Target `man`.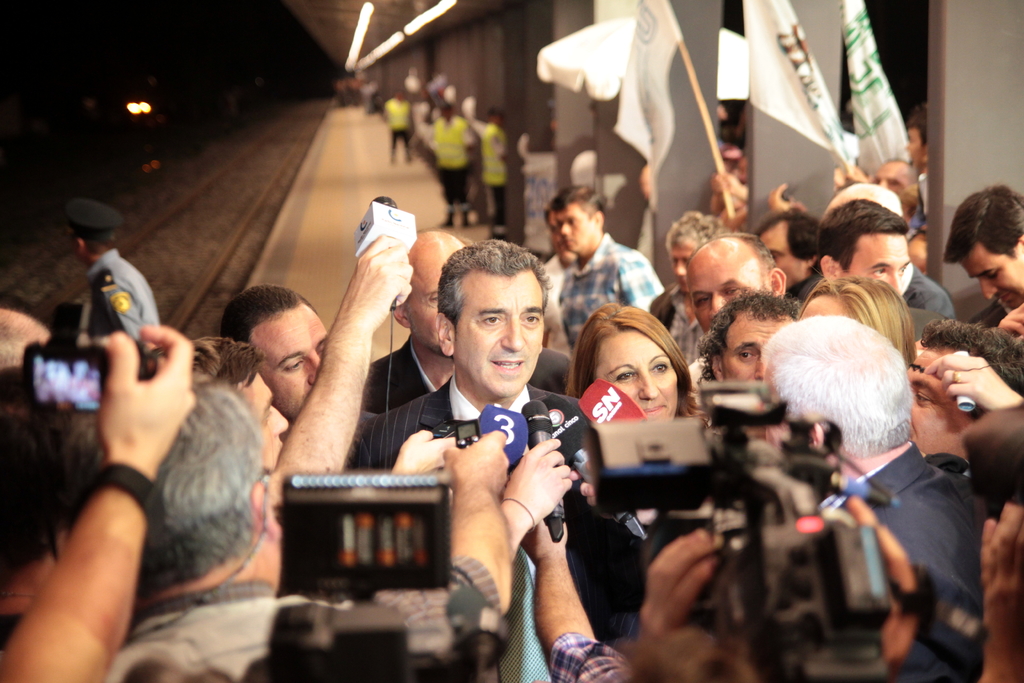
Target region: pyautogui.locateOnScreen(700, 299, 797, 382).
